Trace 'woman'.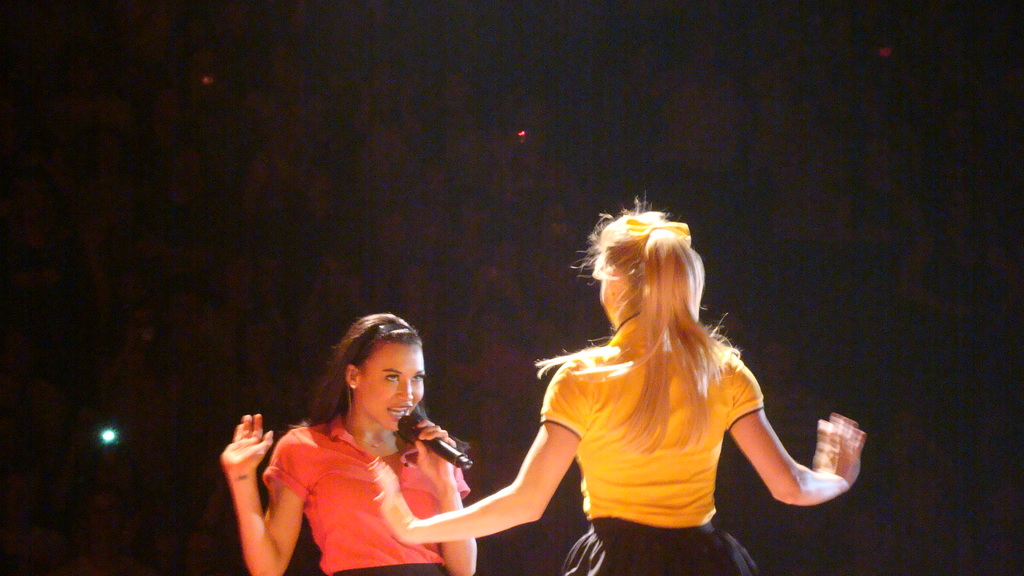
Traced to <region>227, 312, 500, 572</region>.
